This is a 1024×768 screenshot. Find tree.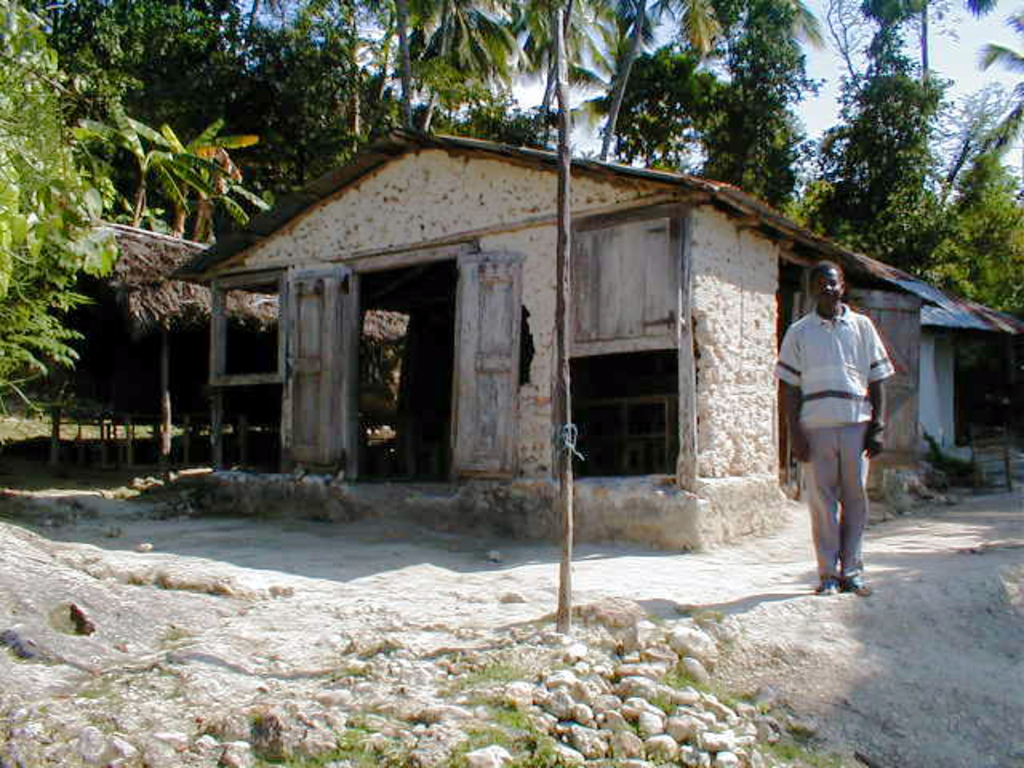
Bounding box: {"x1": 496, "y1": 0, "x2": 723, "y2": 603}.
